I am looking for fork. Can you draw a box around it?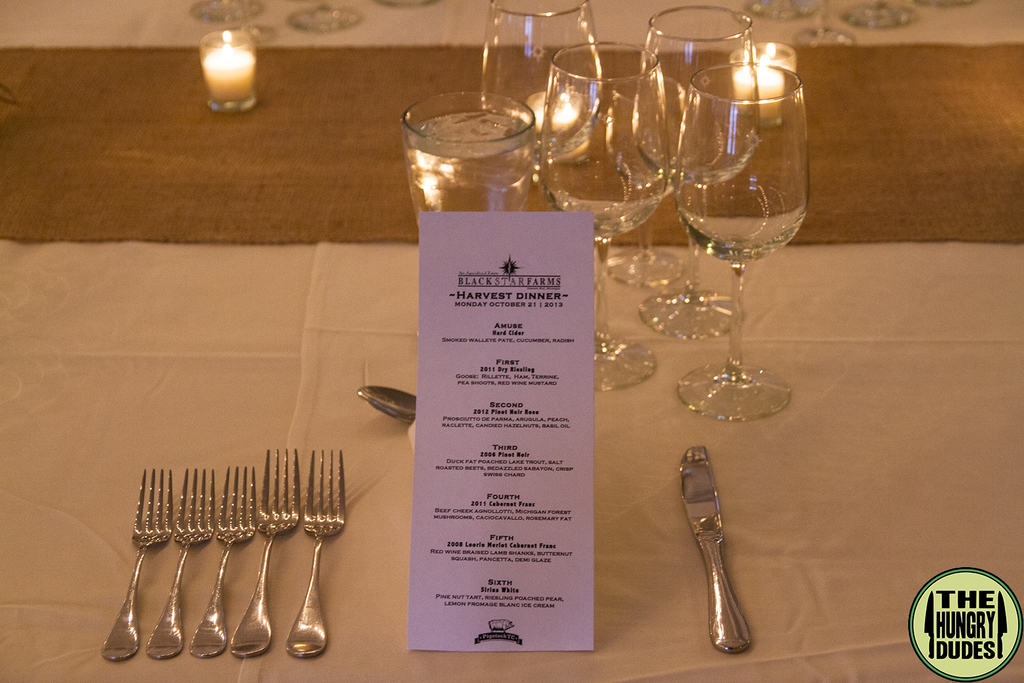
Sure, the bounding box is (189,467,257,660).
